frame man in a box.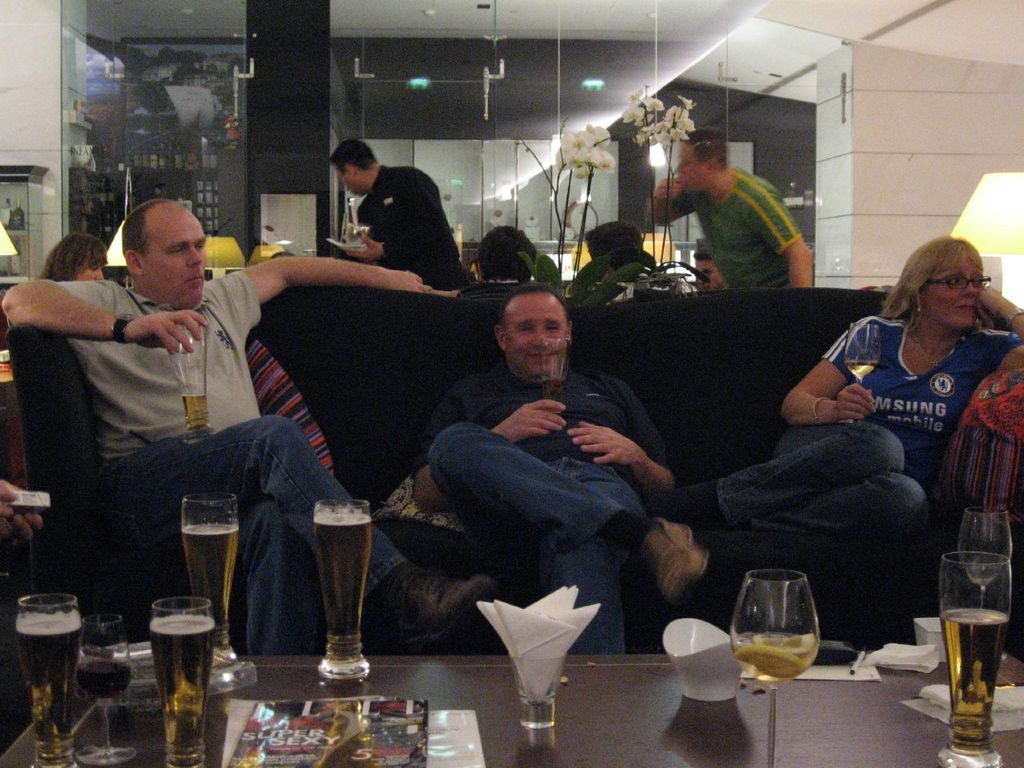
[left=371, top=270, right=718, bottom=657].
